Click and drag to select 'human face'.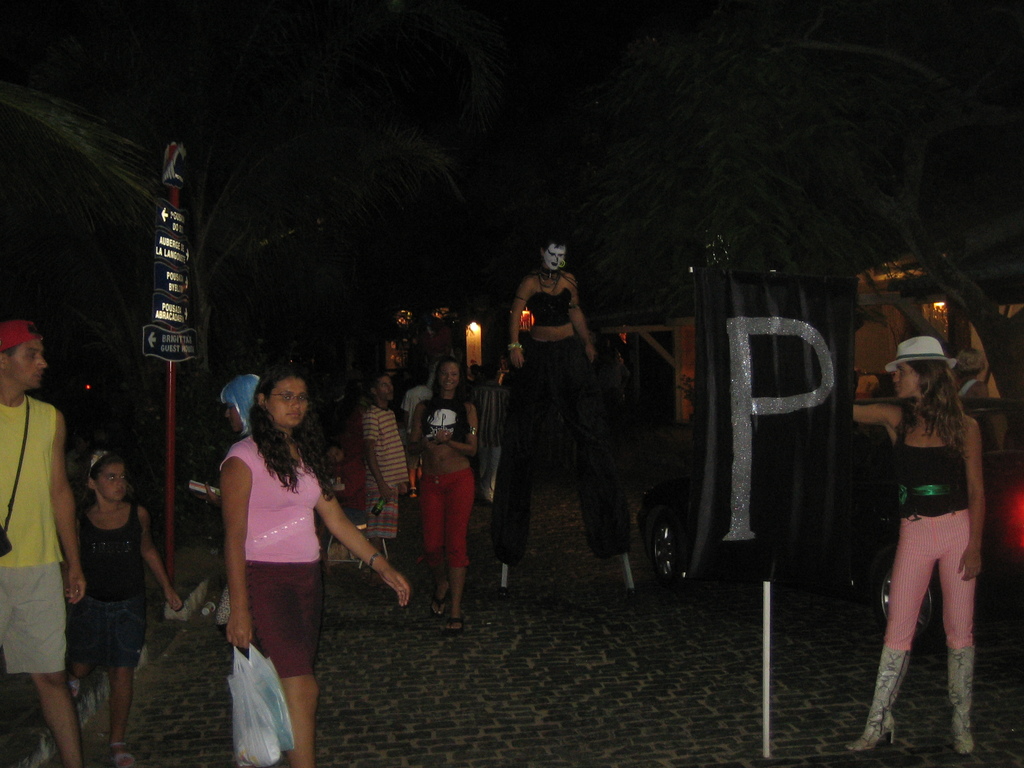
Selection: region(436, 366, 459, 393).
